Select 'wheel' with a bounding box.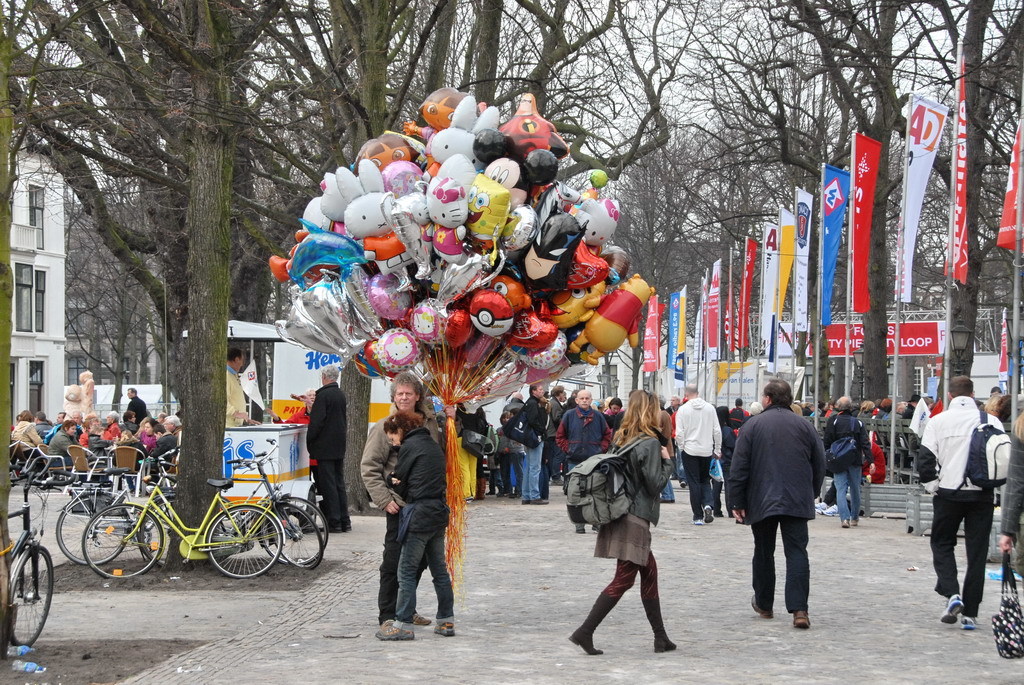
58 483 138 572.
